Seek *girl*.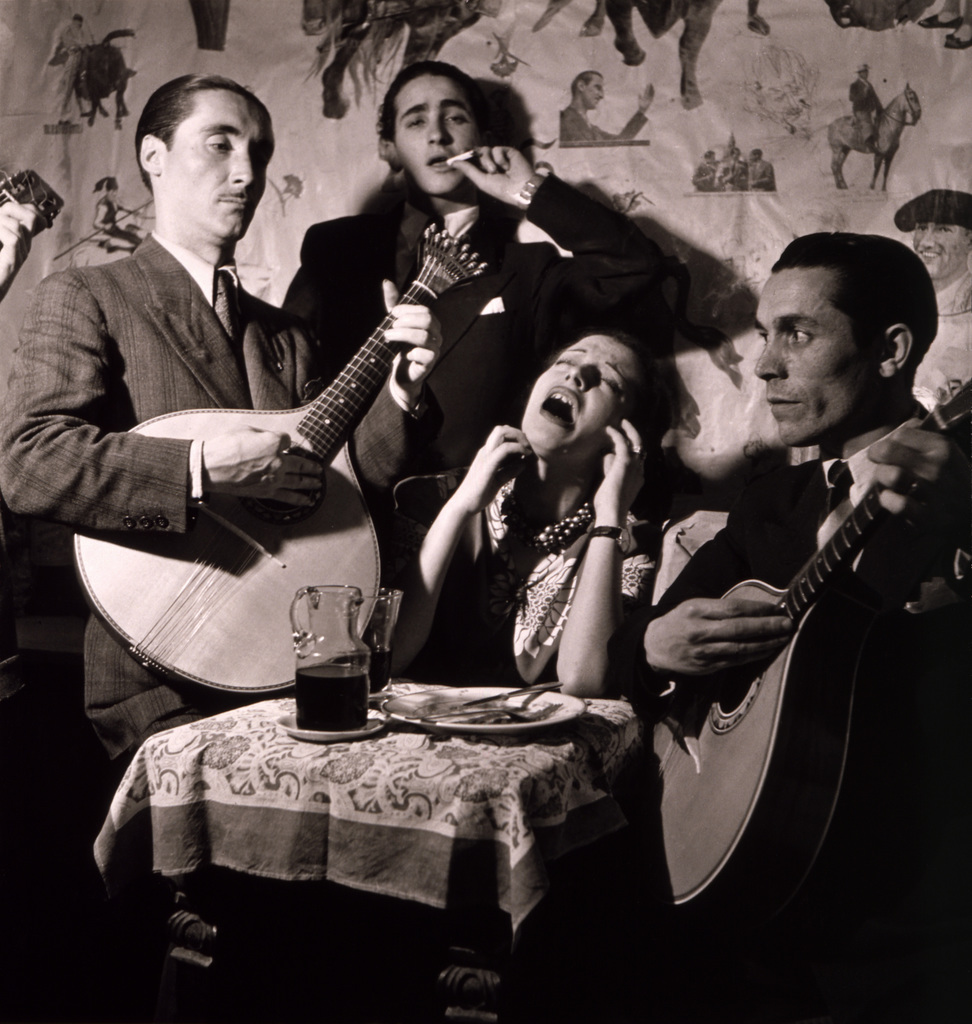
{"x1": 386, "y1": 332, "x2": 658, "y2": 694}.
